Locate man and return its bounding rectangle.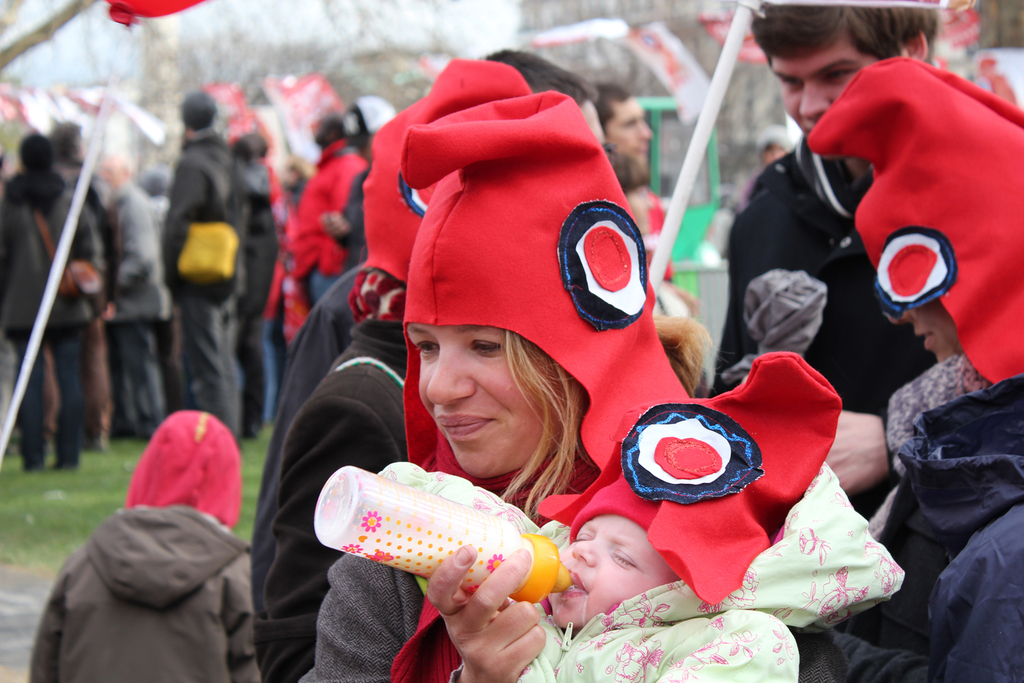
(141, 167, 170, 421).
